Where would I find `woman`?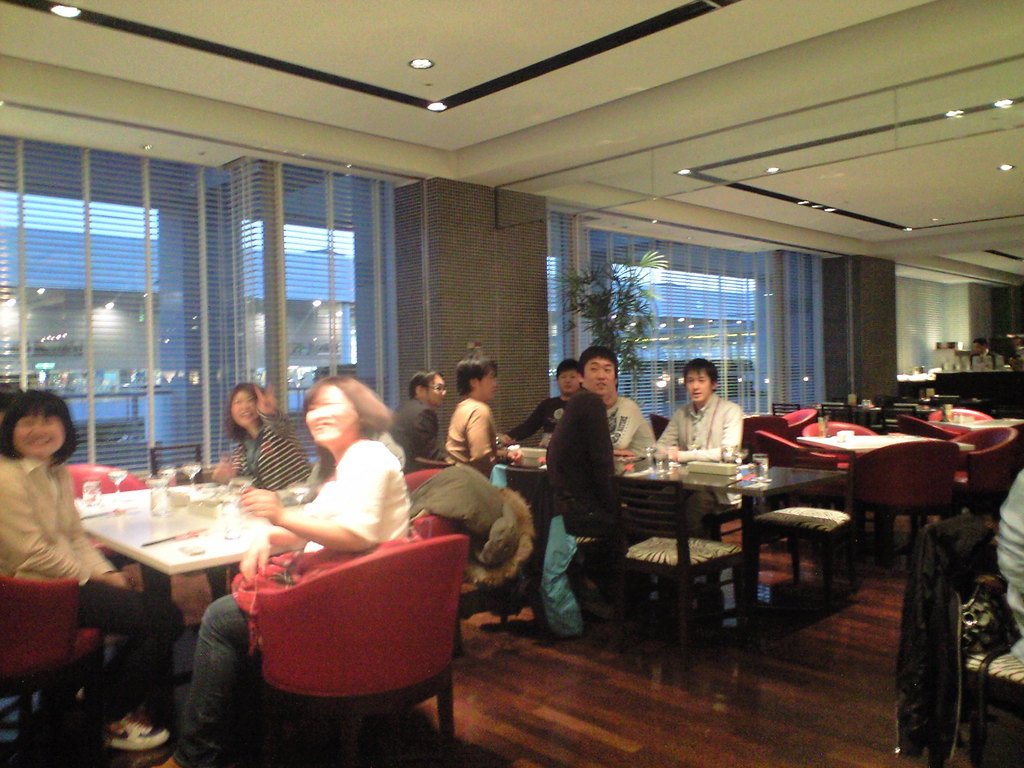
At l=0, t=391, r=187, b=751.
